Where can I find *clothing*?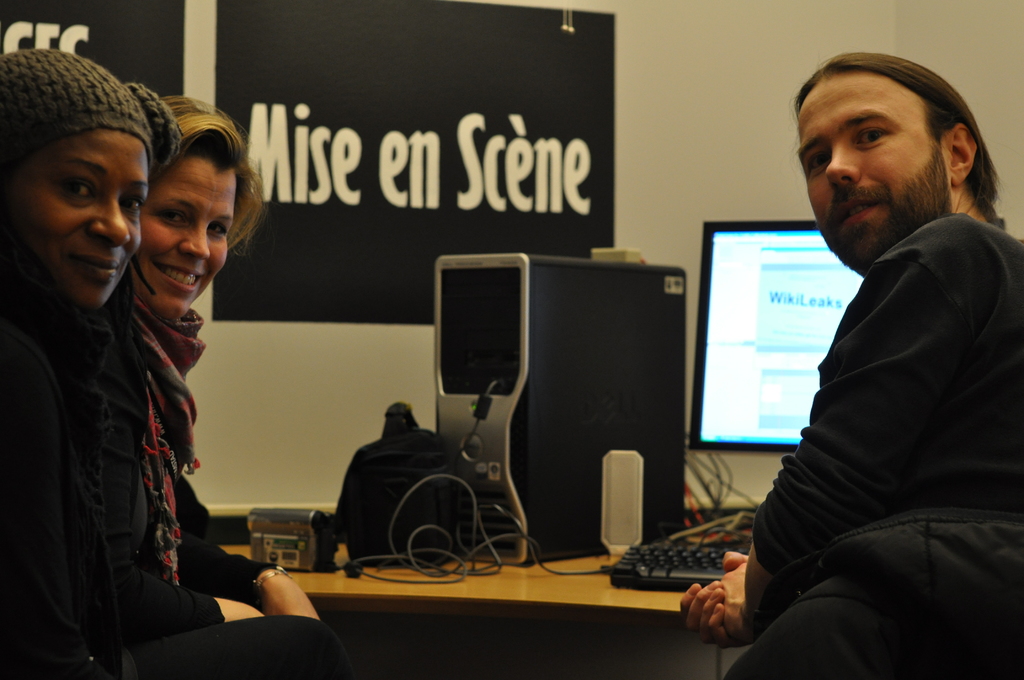
You can find it at pyautogui.locateOnScreen(0, 263, 362, 679).
